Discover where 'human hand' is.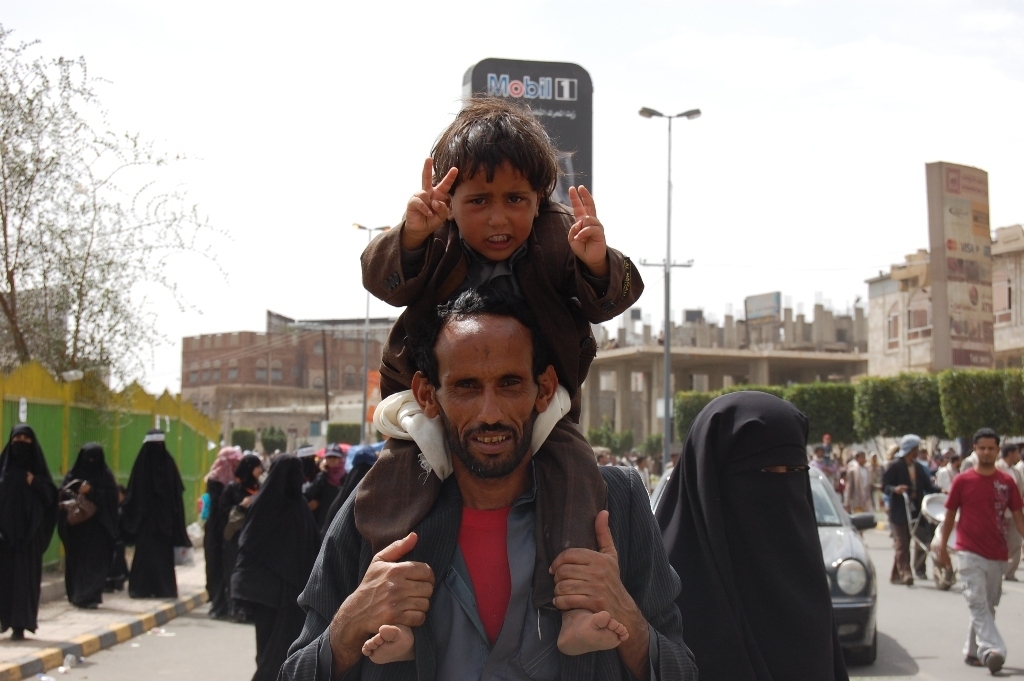
Discovered at l=405, t=156, r=459, b=237.
